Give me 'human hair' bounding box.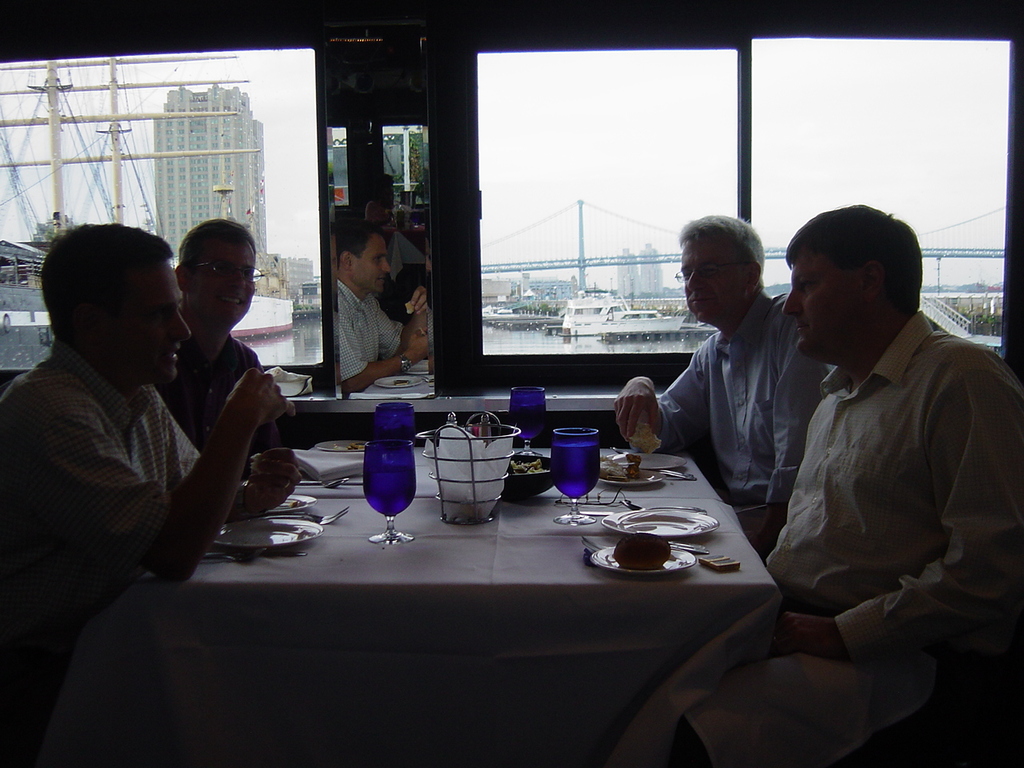
177,218,257,277.
